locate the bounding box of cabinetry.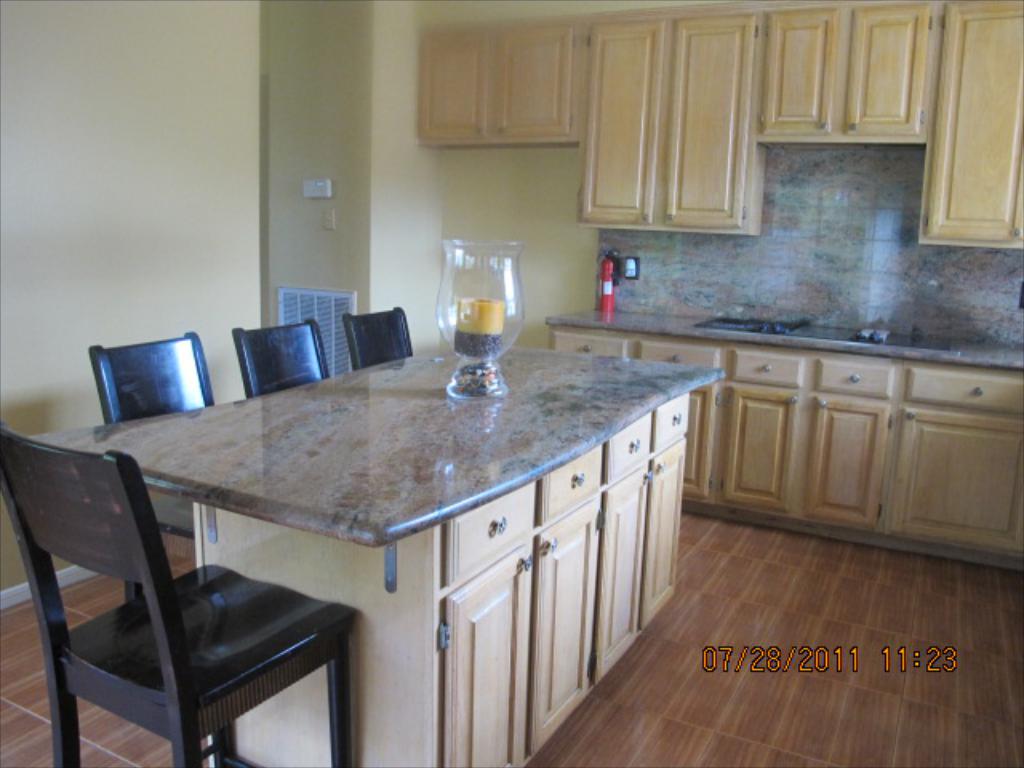
Bounding box: detection(544, 318, 722, 498).
